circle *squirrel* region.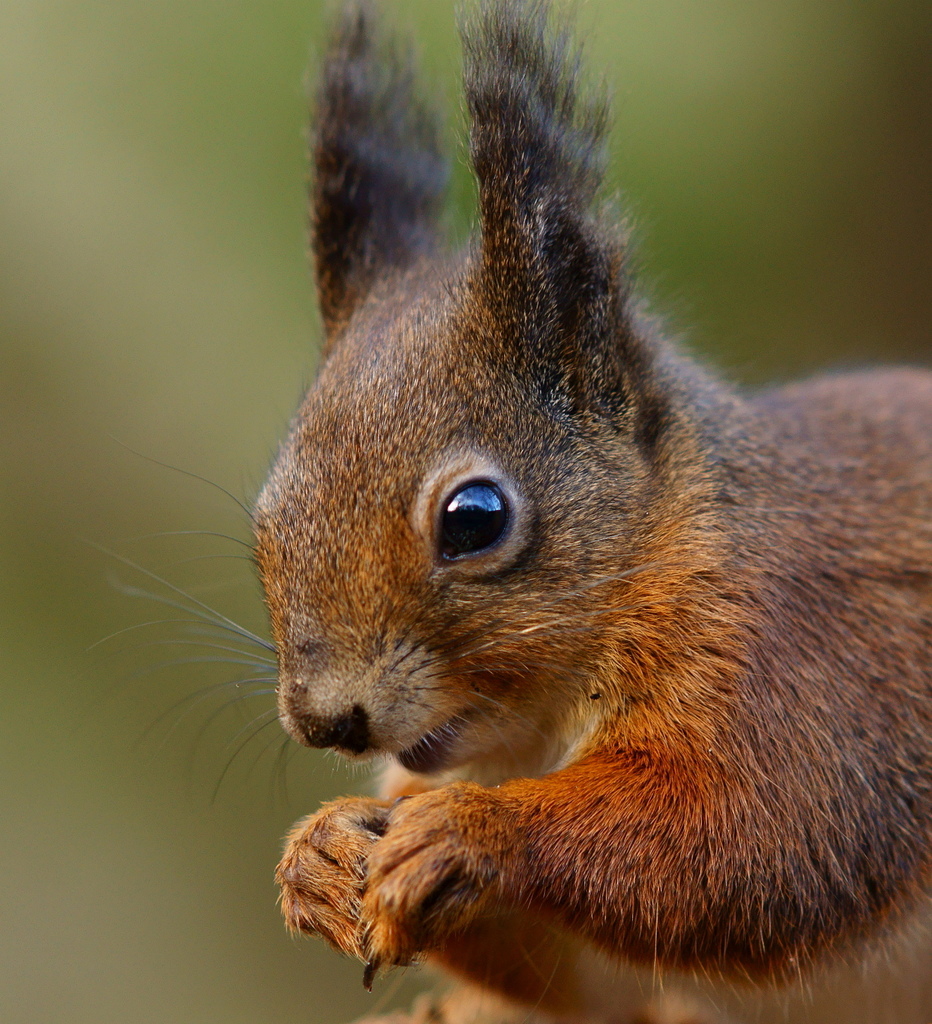
Region: {"x1": 85, "y1": 2, "x2": 931, "y2": 1023}.
